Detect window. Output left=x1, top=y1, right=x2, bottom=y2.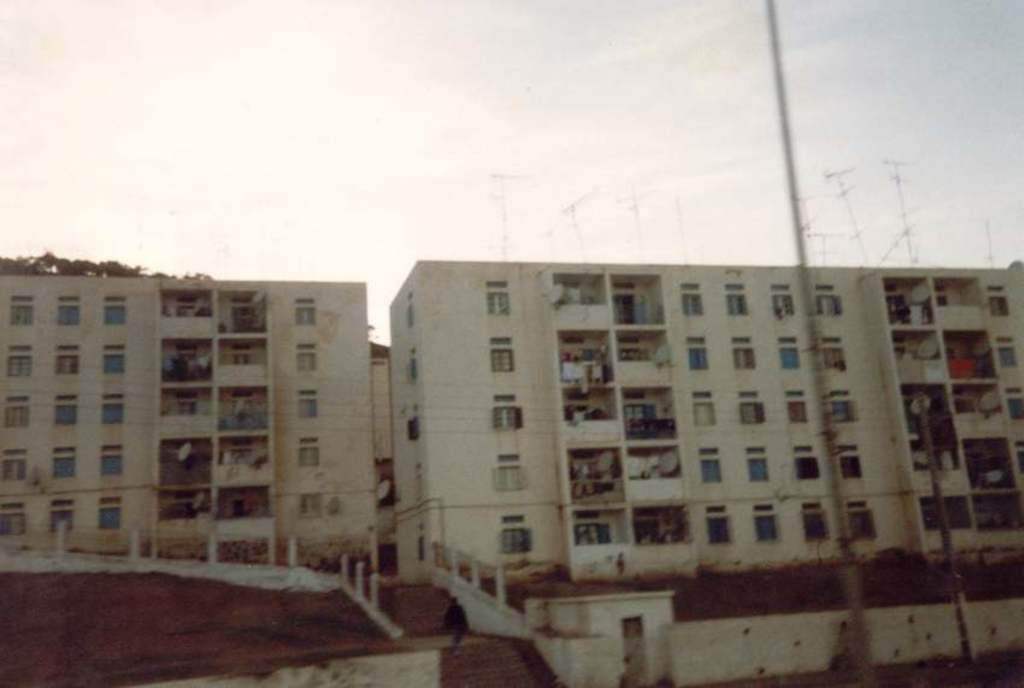
left=490, top=348, right=513, bottom=370.
